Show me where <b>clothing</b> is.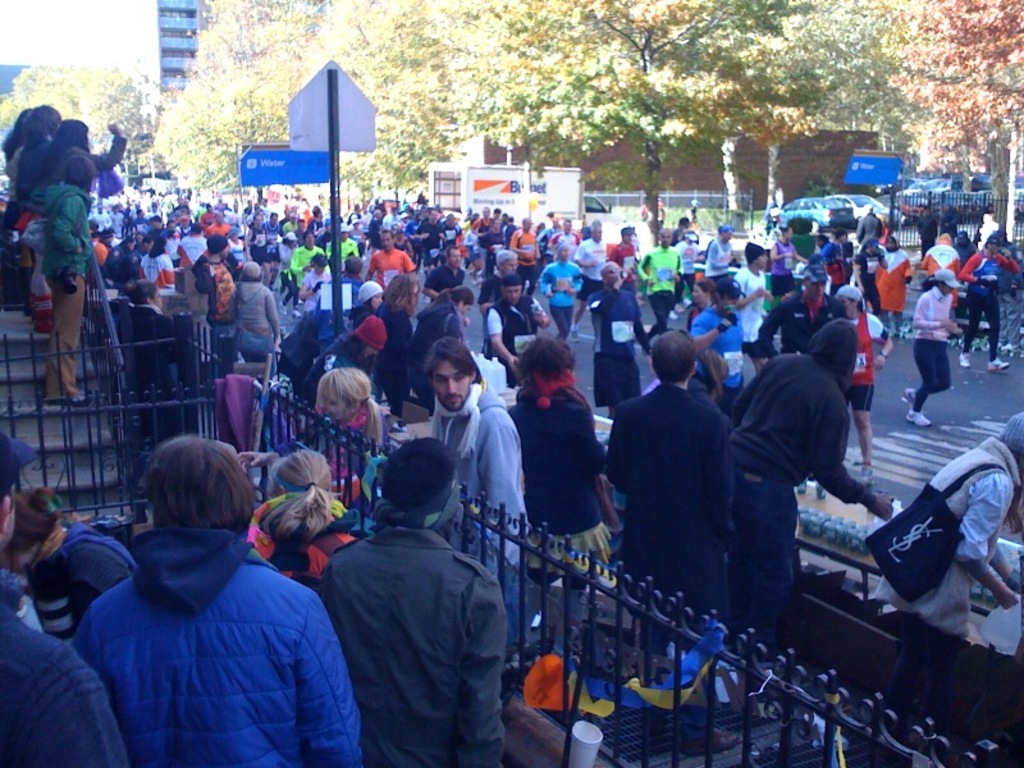
<b>clothing</b> is at <region>632, 247, 675, 321</region>.
